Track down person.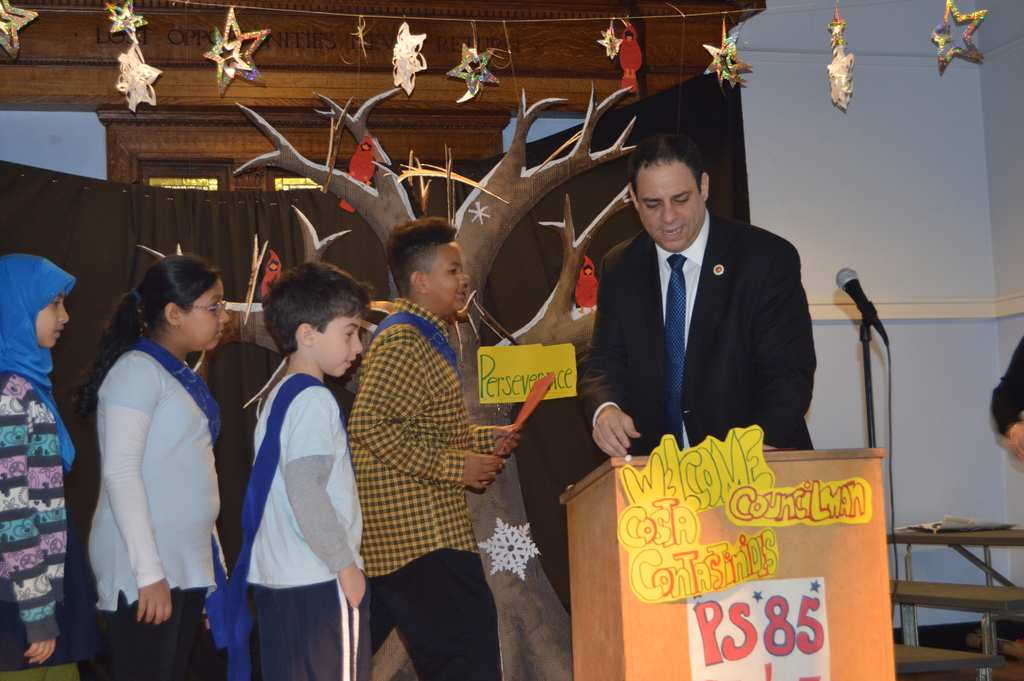
Tracked to 991, 326, 1023, 460.
